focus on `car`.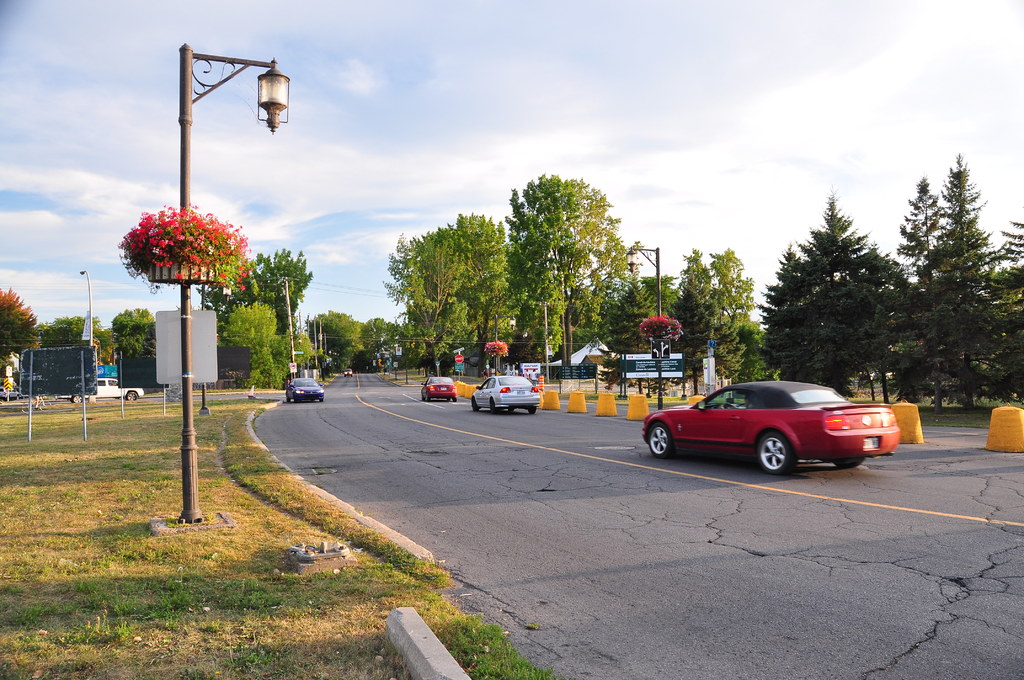
Focused at l=643, t=375, r=900, b=478.
